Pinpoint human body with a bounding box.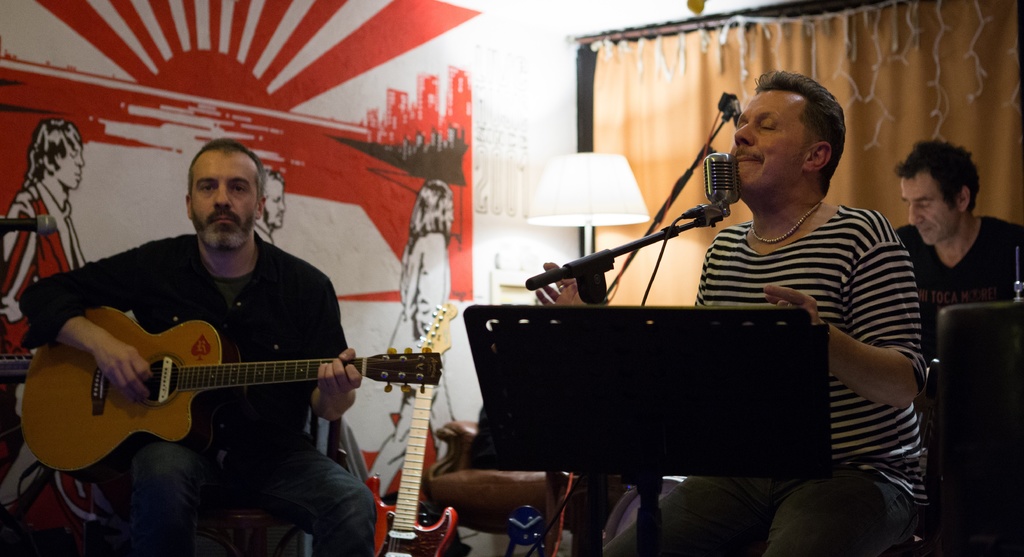
crop(43, 159, 397, 540).
